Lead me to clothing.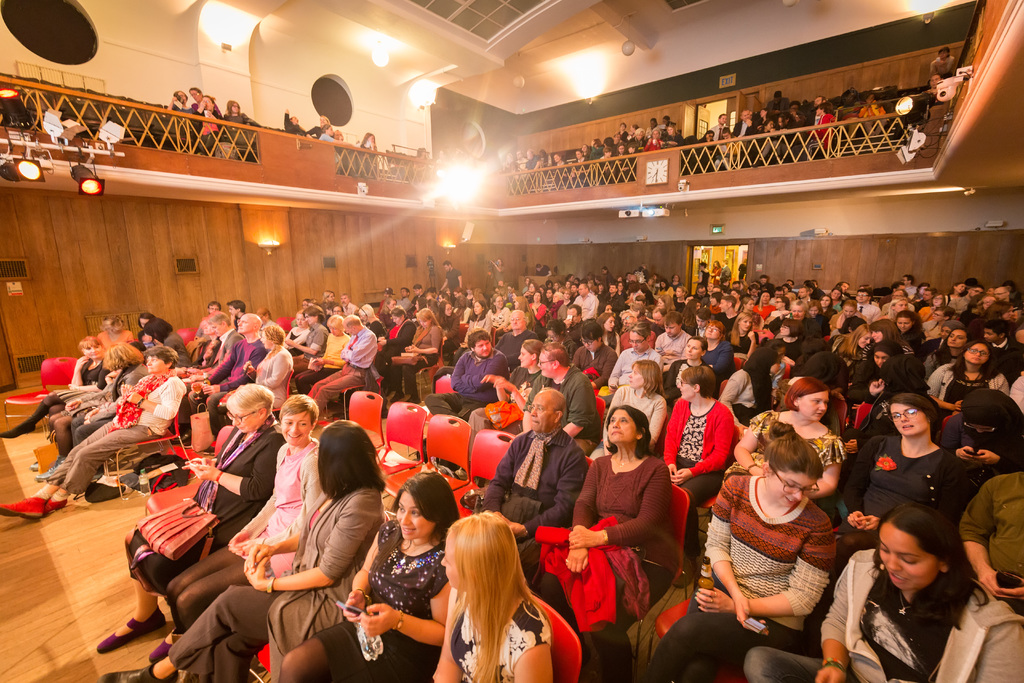
Lead to pyautogui.locateOnScreen(840, 294, 850, 300).
